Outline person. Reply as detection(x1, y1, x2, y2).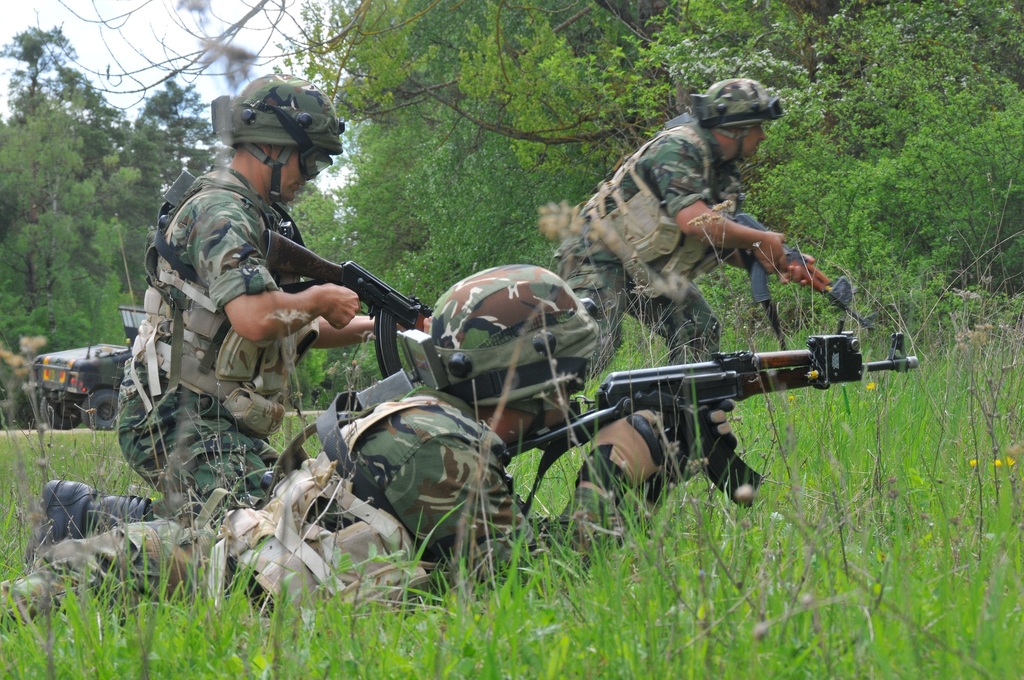
detection(0, 264, 735, 634).
